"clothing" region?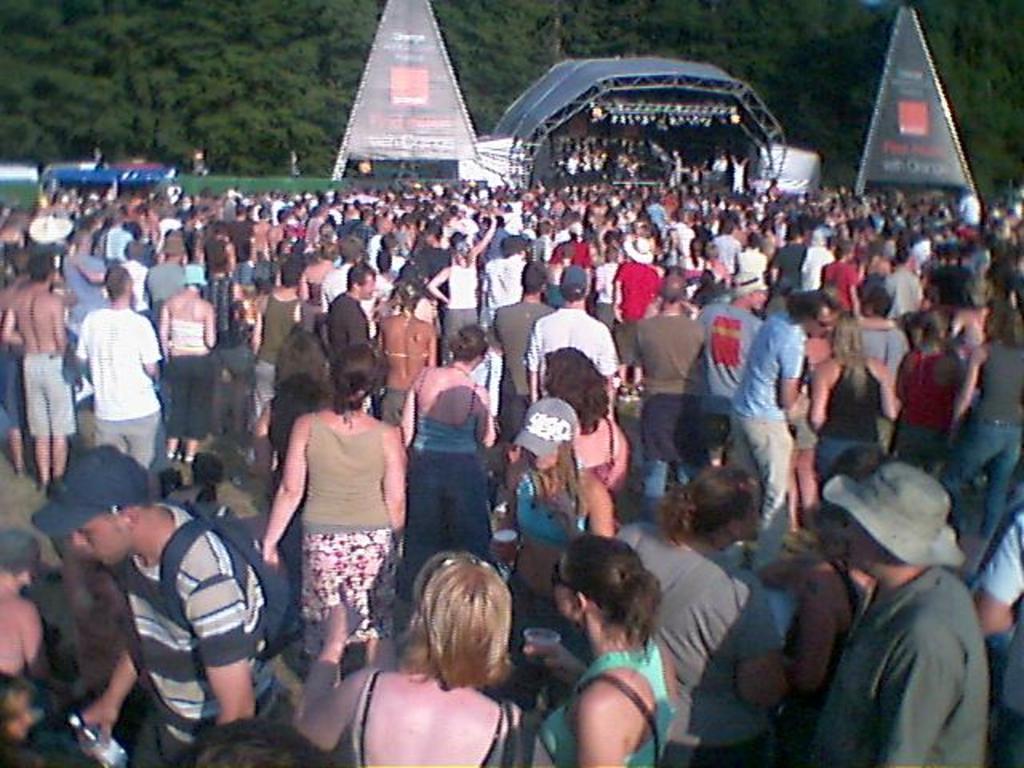
x1=56 y1=250 x2=102 y2=315
